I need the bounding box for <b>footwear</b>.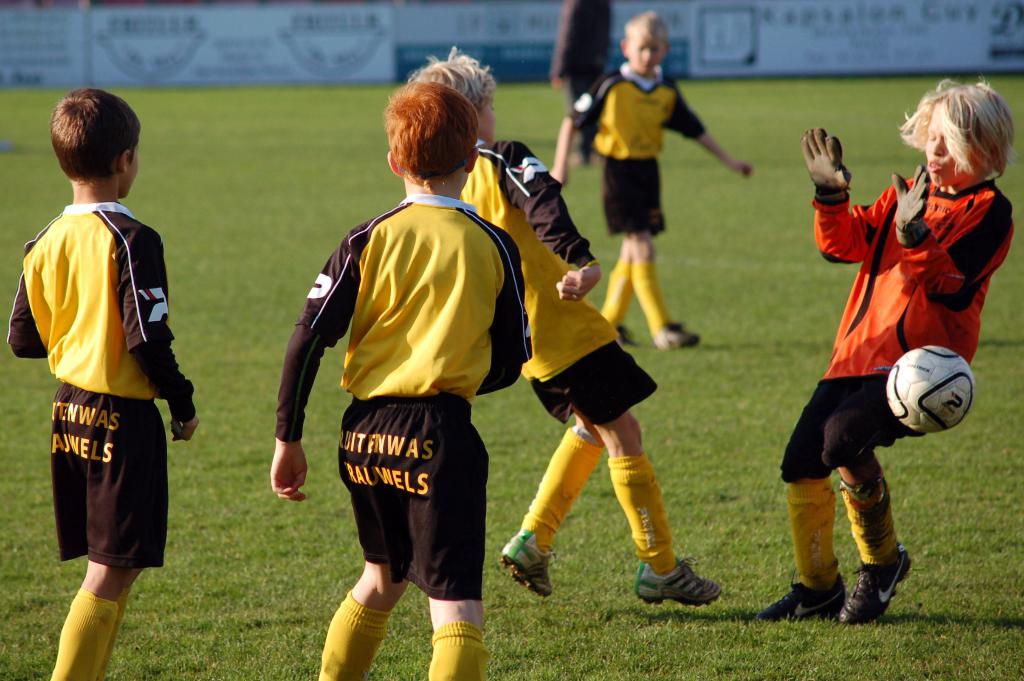
Here it is: box=[846, 551, 912, 623].
